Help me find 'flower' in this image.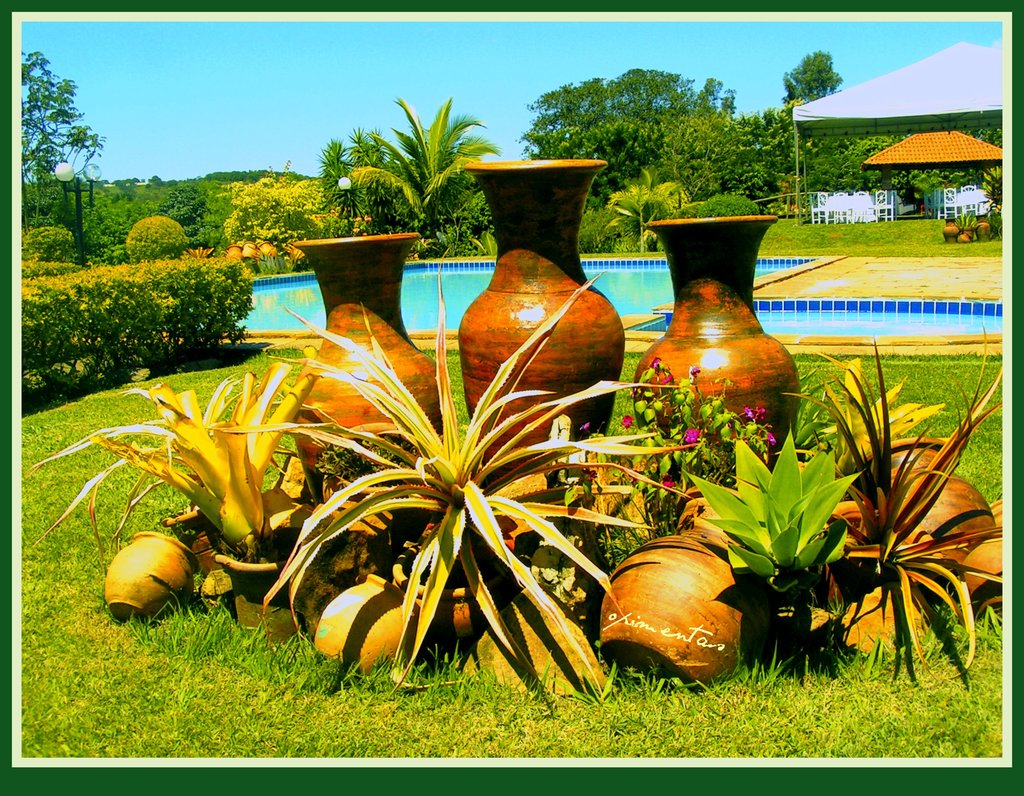
Found it: locate(737, 409, 753, 417).
